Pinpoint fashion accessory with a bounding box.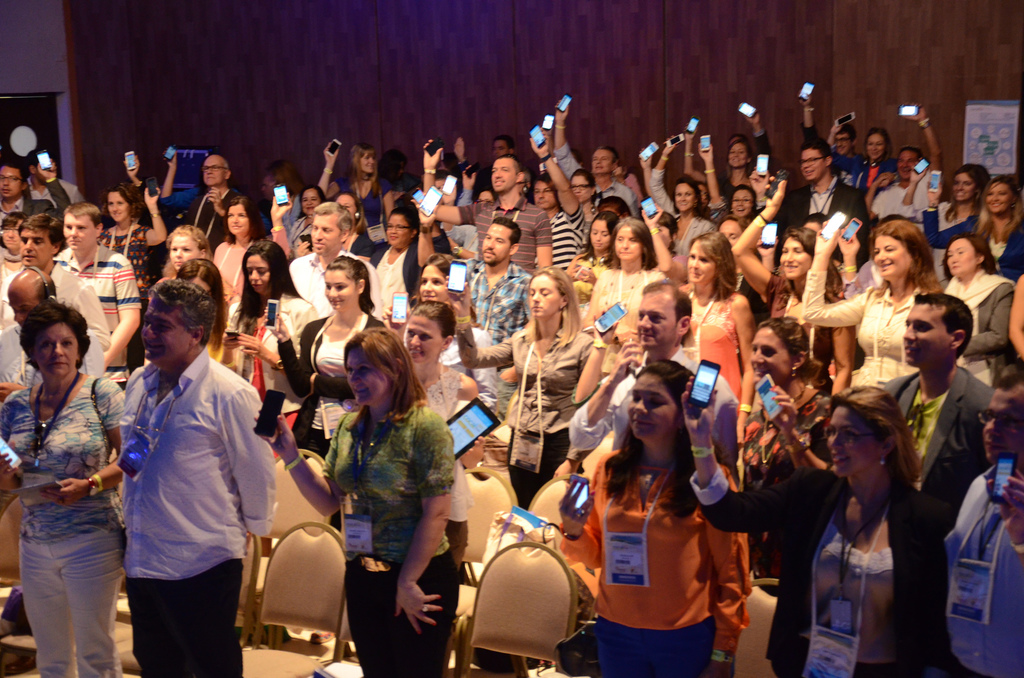
(x1=736, y1=401, x2=750, y2=416).
